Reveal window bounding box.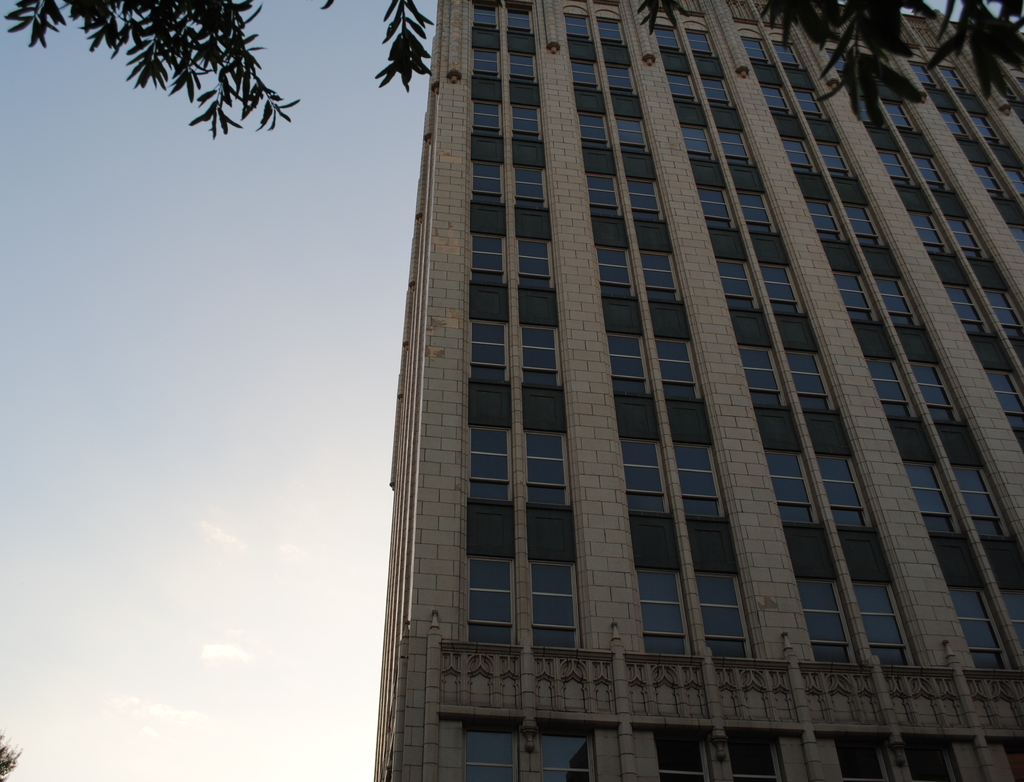
Revealed: pyautogui.locateOnScreen(837, 738, 884, 781).
